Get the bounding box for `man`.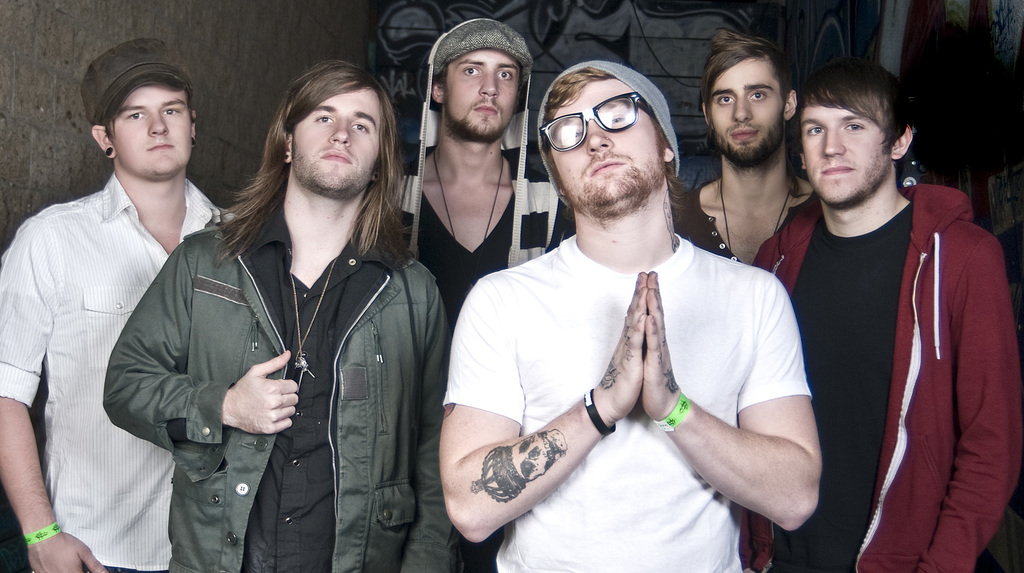
box(433, 40, 855, 567).
